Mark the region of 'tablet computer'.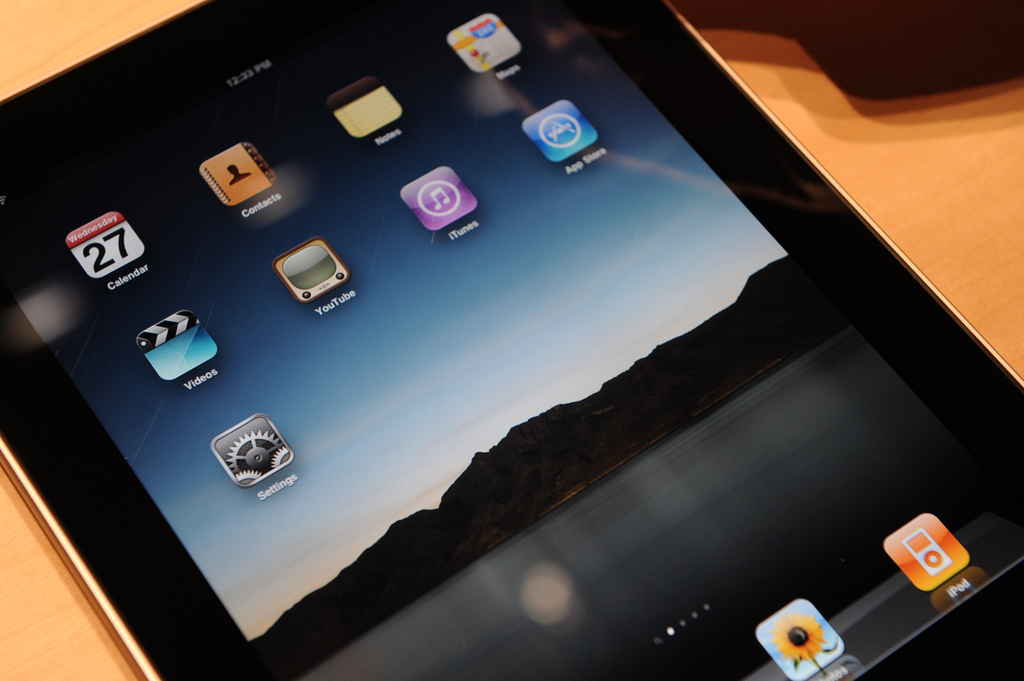
Region: region(0, 0, 1023, 680).
